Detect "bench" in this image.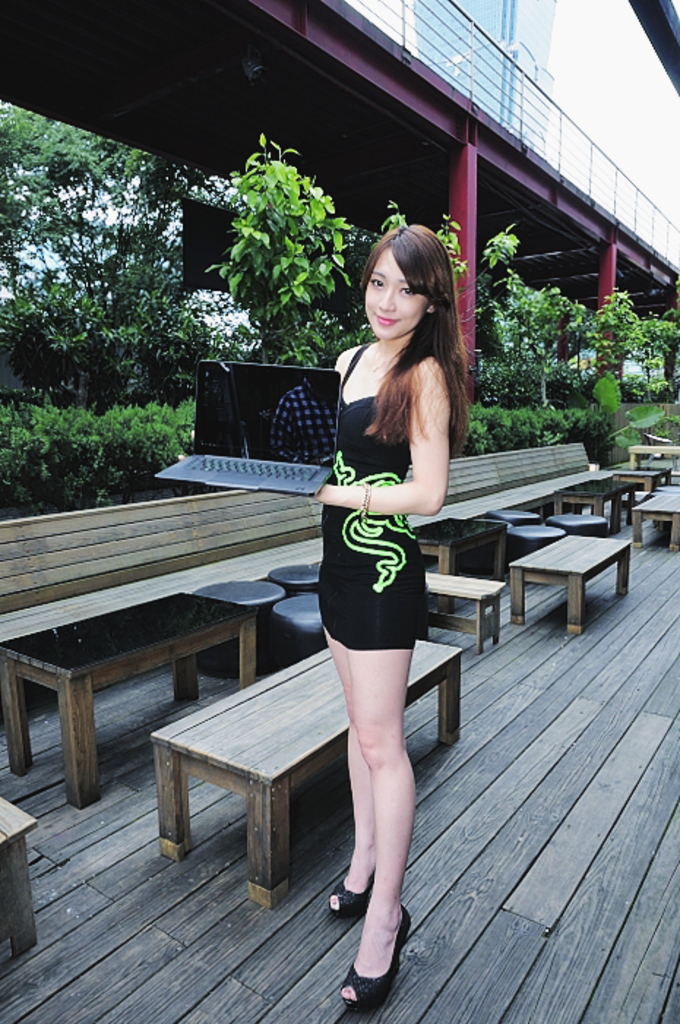
Detection: region(405, 516, 510, 573).
